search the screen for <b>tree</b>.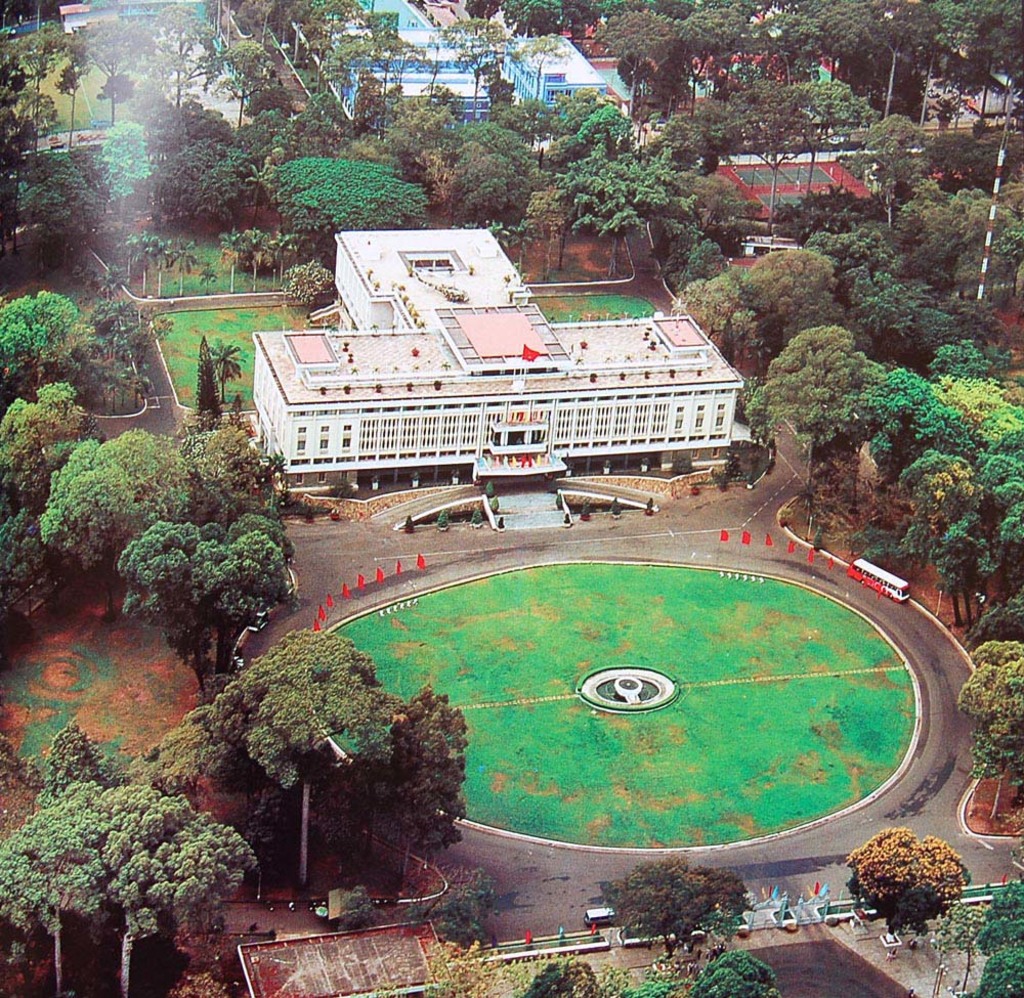
Found at x1=217, y1=41, x2=266, y2=125.
